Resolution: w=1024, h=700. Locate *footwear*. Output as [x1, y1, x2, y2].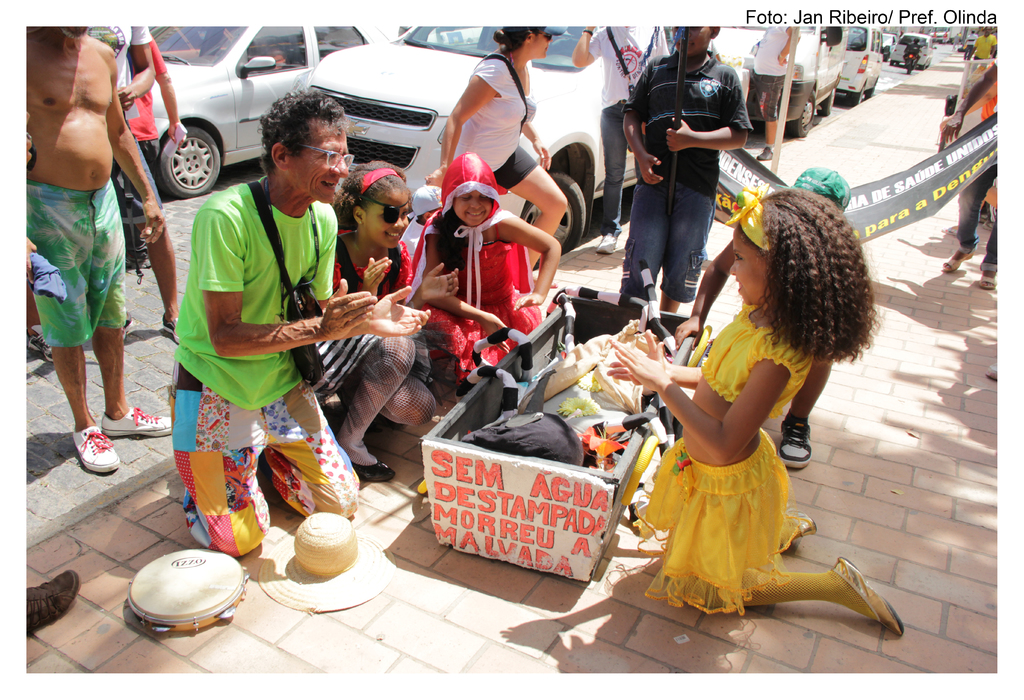
[755, 145, 771, 161].
